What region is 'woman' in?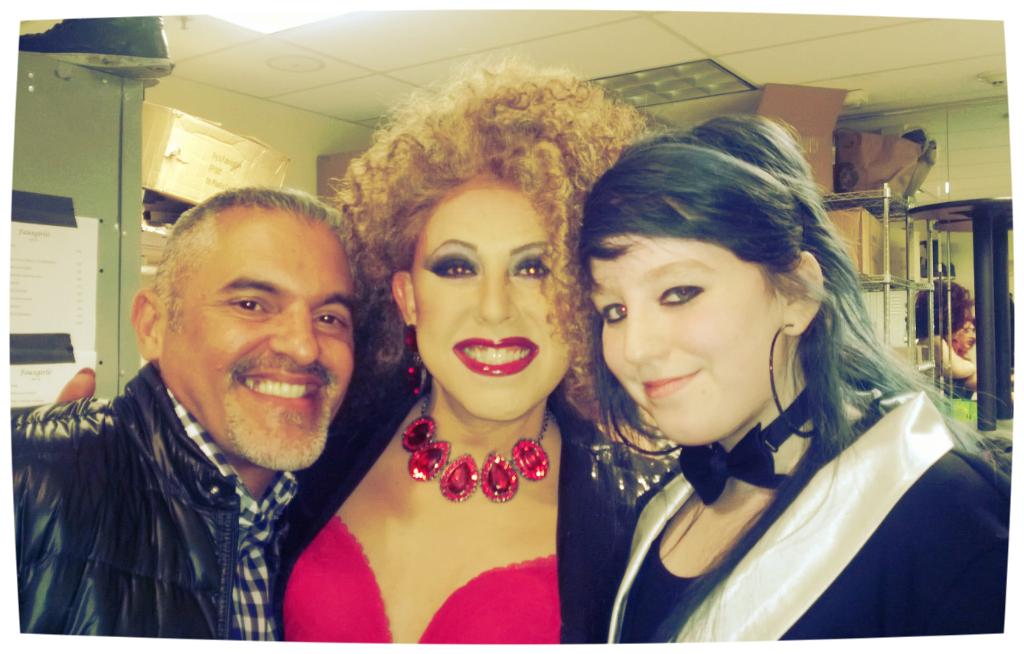
908,273,980,391.
